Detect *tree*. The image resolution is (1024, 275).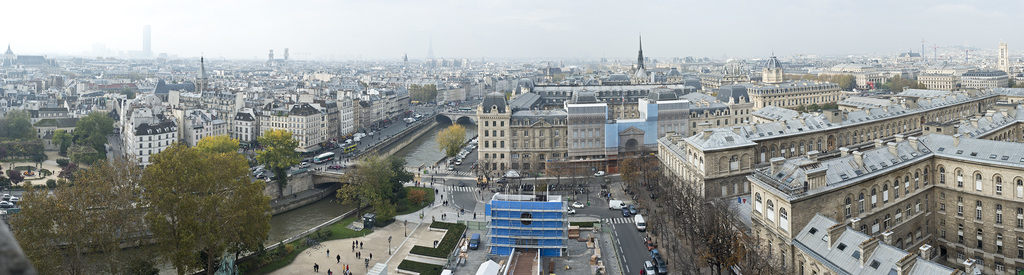
box=[474, 156, 500, 188].
